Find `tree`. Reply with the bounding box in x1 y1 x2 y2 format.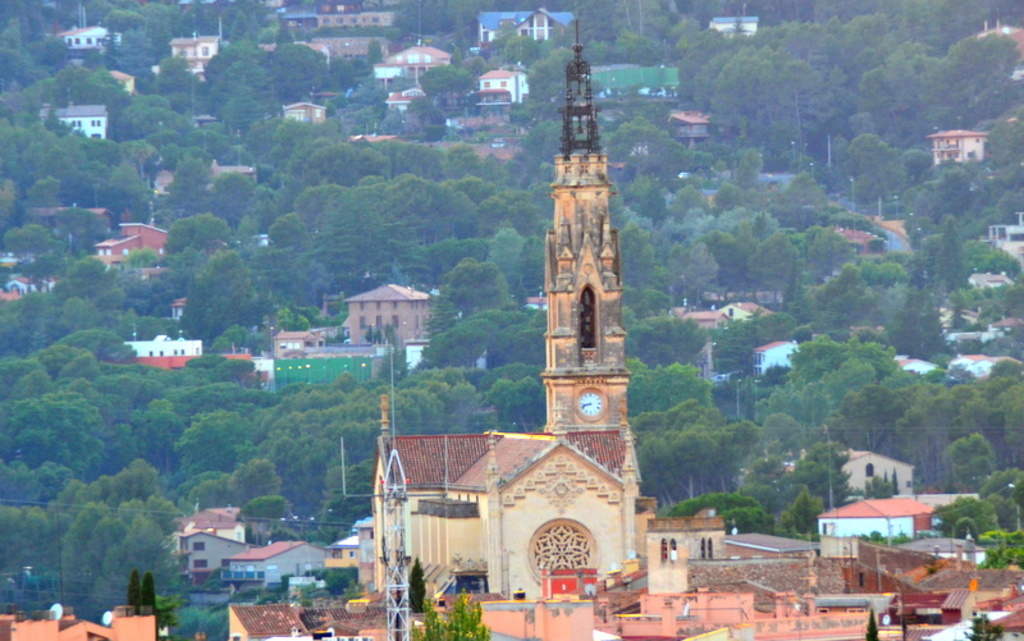
959 608 1002 640.
